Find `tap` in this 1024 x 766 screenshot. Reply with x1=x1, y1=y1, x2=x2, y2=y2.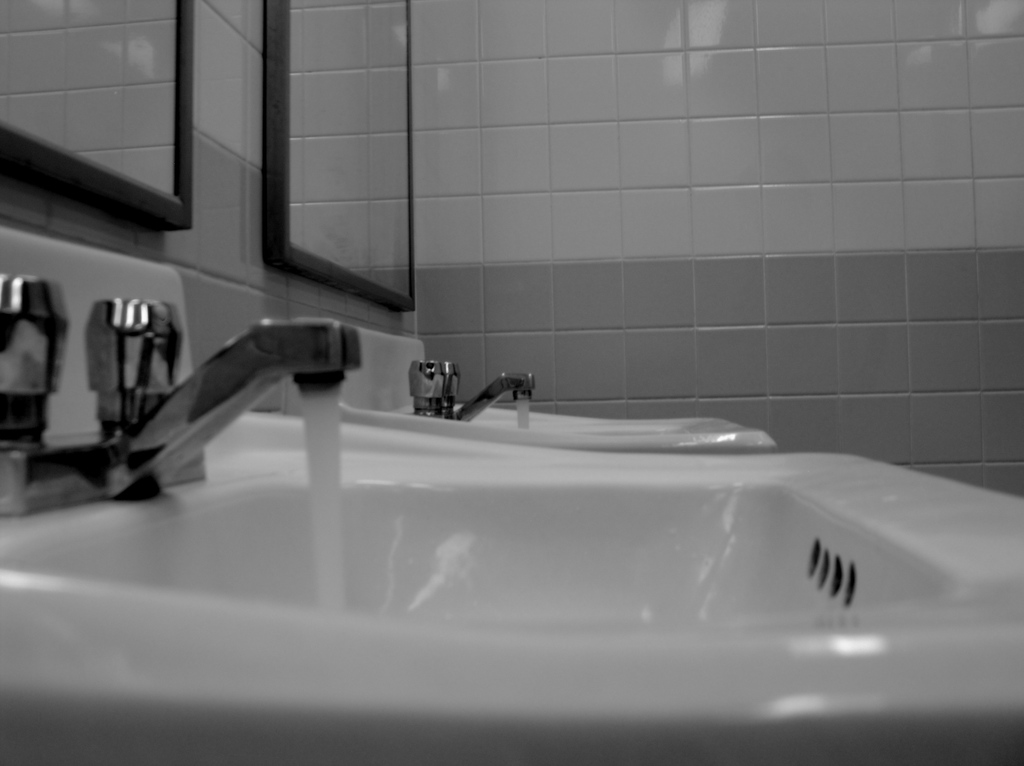
x1=0, y1=275, x2=361, y2=519.
